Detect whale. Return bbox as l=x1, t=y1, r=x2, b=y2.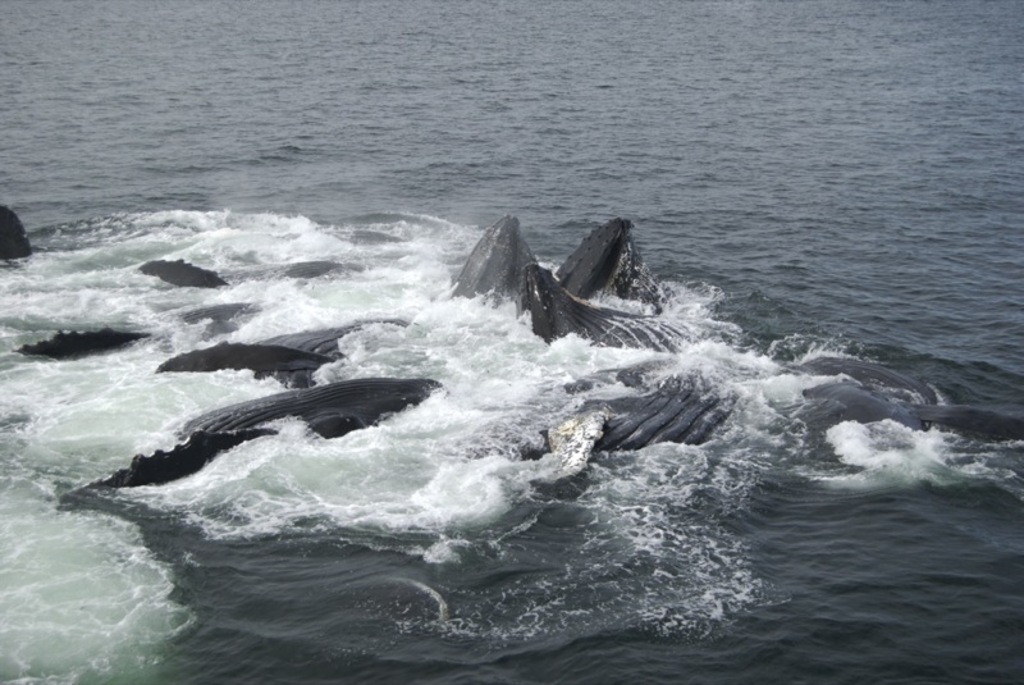
l=0, t=205, r=31, b=266.
